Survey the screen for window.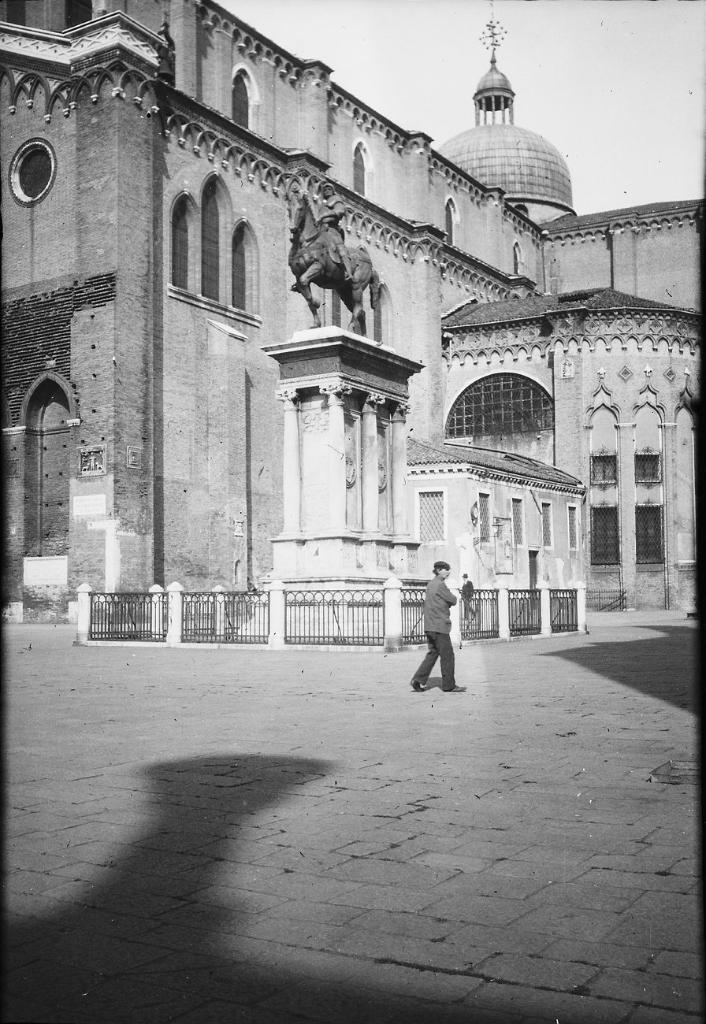
Survey found: box(351, 135, 370, 192).
